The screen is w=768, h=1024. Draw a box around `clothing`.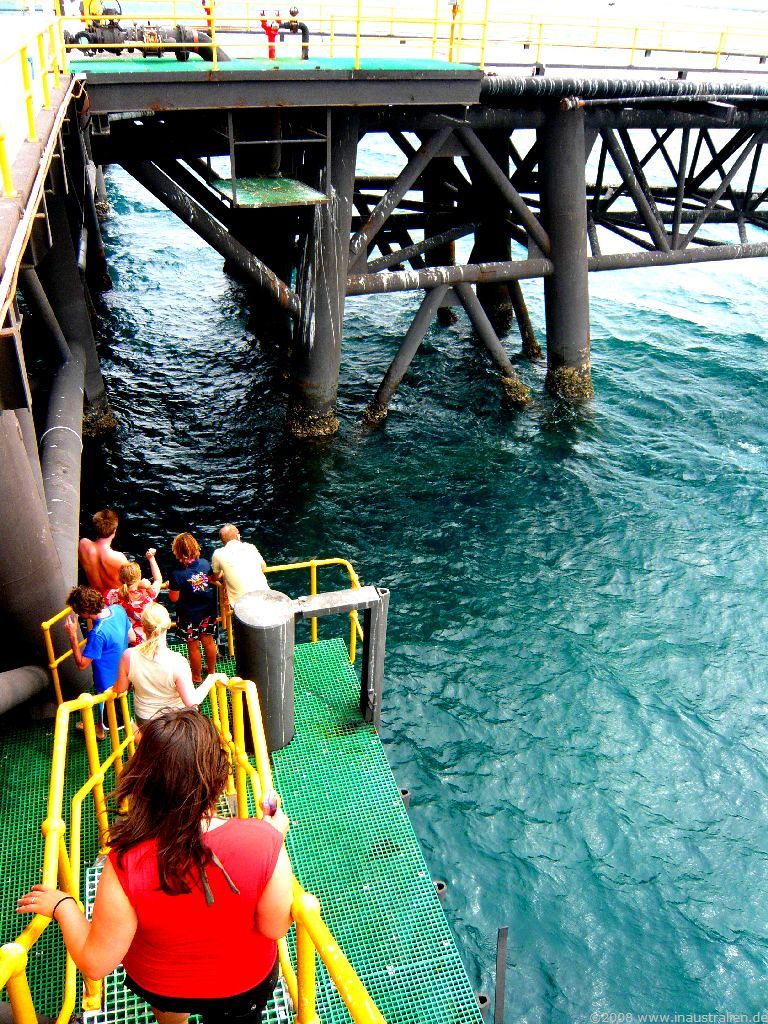
[205, 538, 263, 612].
